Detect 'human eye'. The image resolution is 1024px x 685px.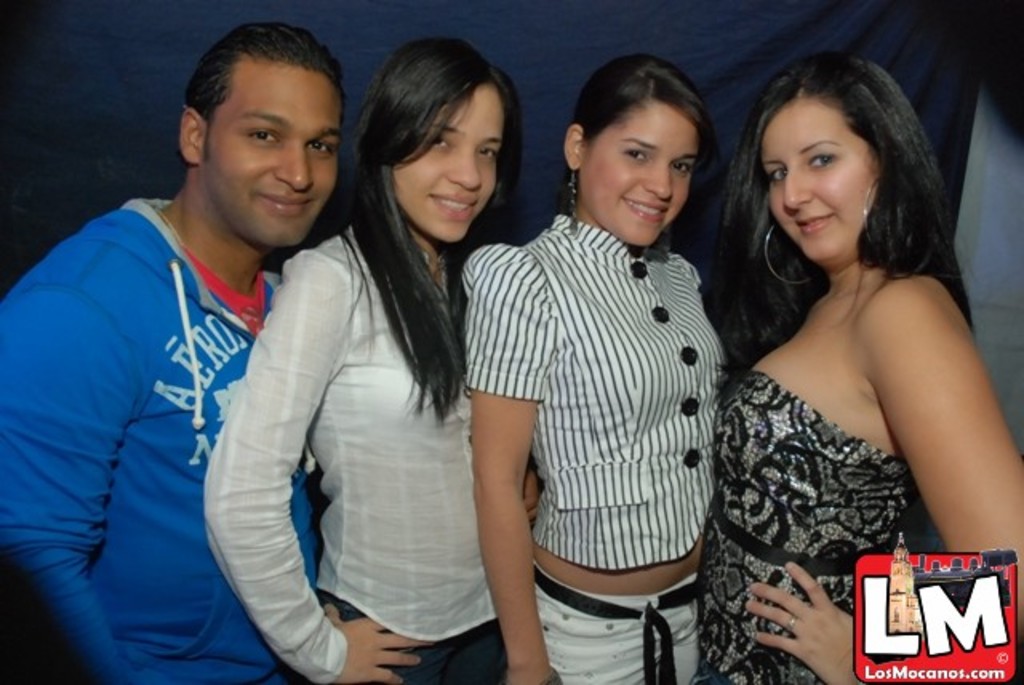
crop(667, 157, 691, 173).
